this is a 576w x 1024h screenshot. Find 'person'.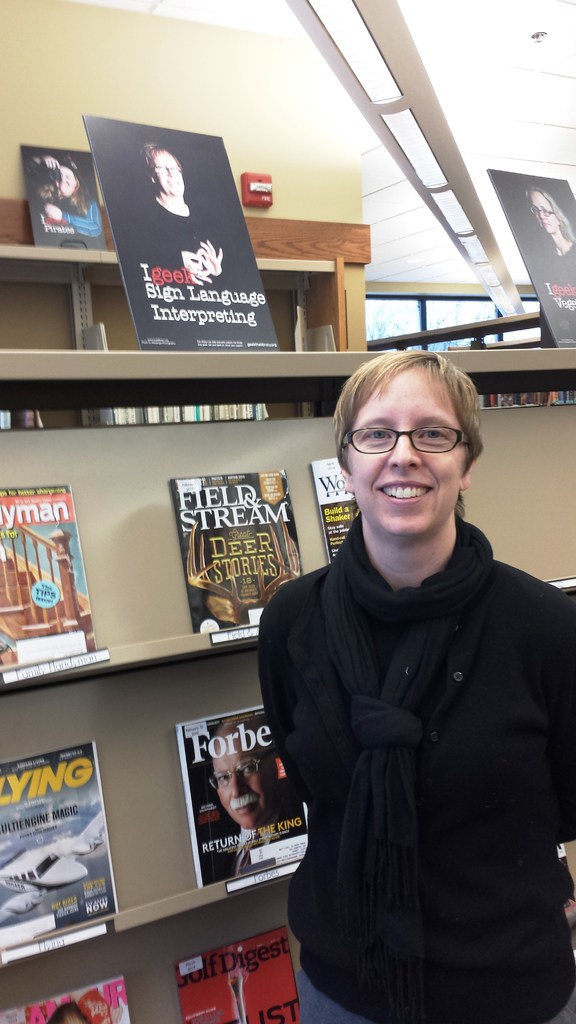
Bounding box: l=35, t=157, r=109, b=250.
